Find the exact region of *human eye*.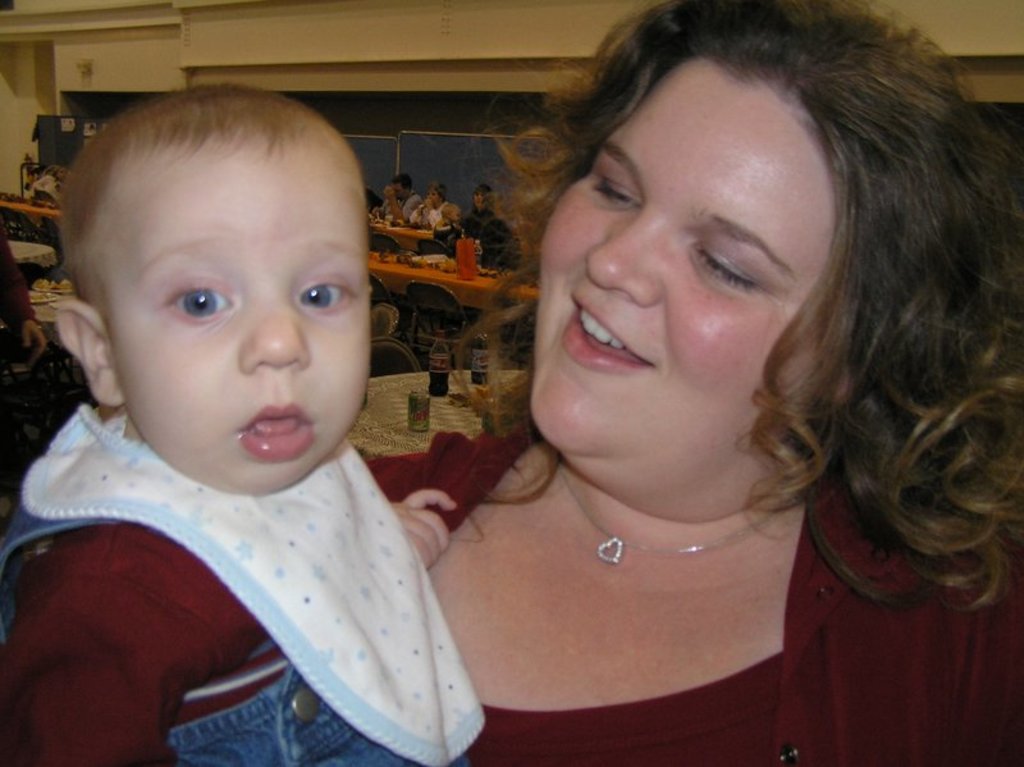
Exact region: box(687, 236, 780, 296).
